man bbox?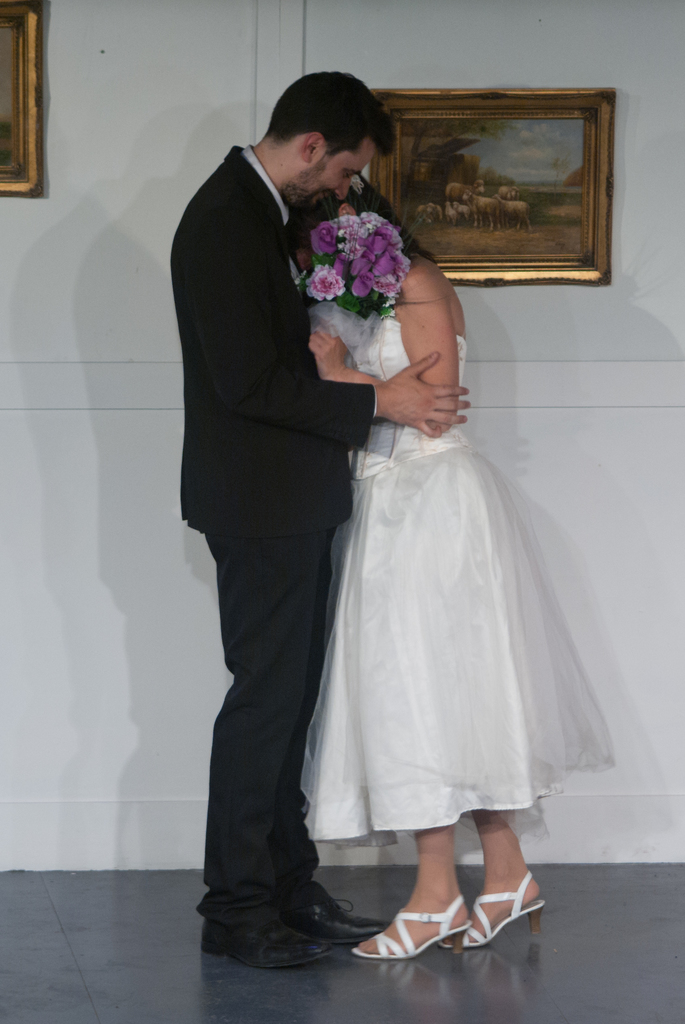
box=[165, 53, 439, 925]
